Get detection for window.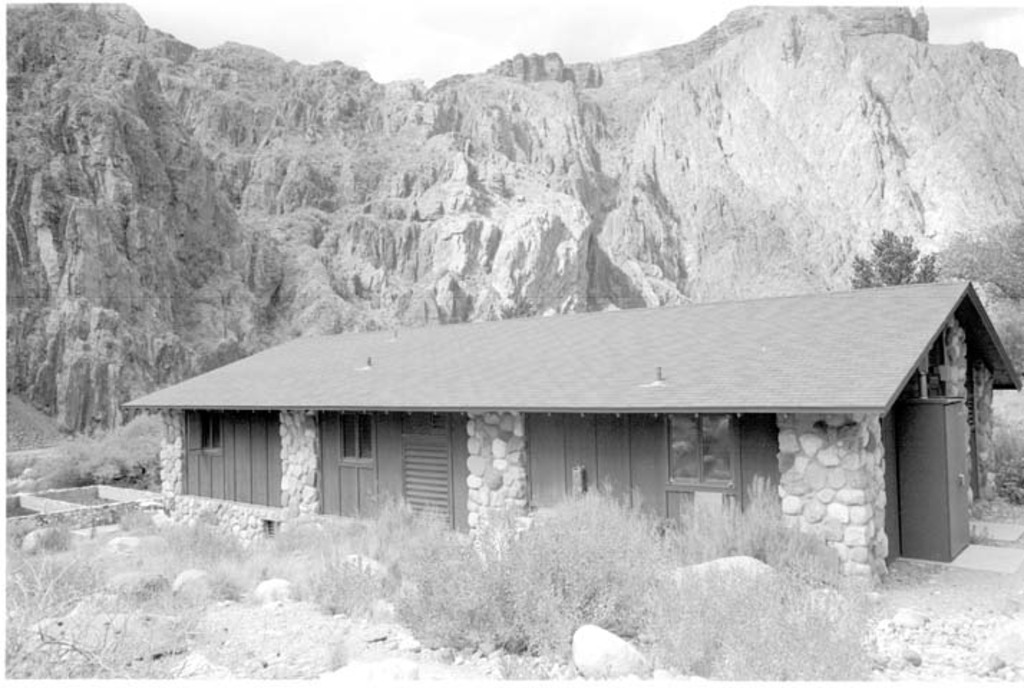
Detection: 334,416,373,463.
